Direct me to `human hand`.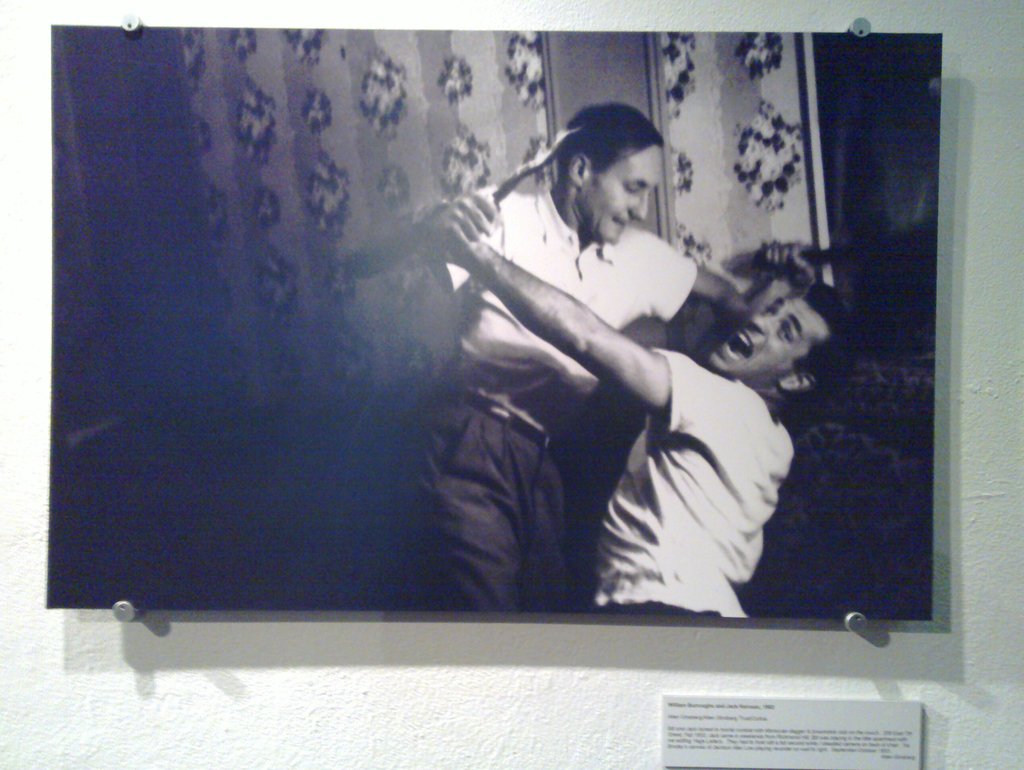
Direction: (x1=752, y1=242, x2=819, y2=287).
